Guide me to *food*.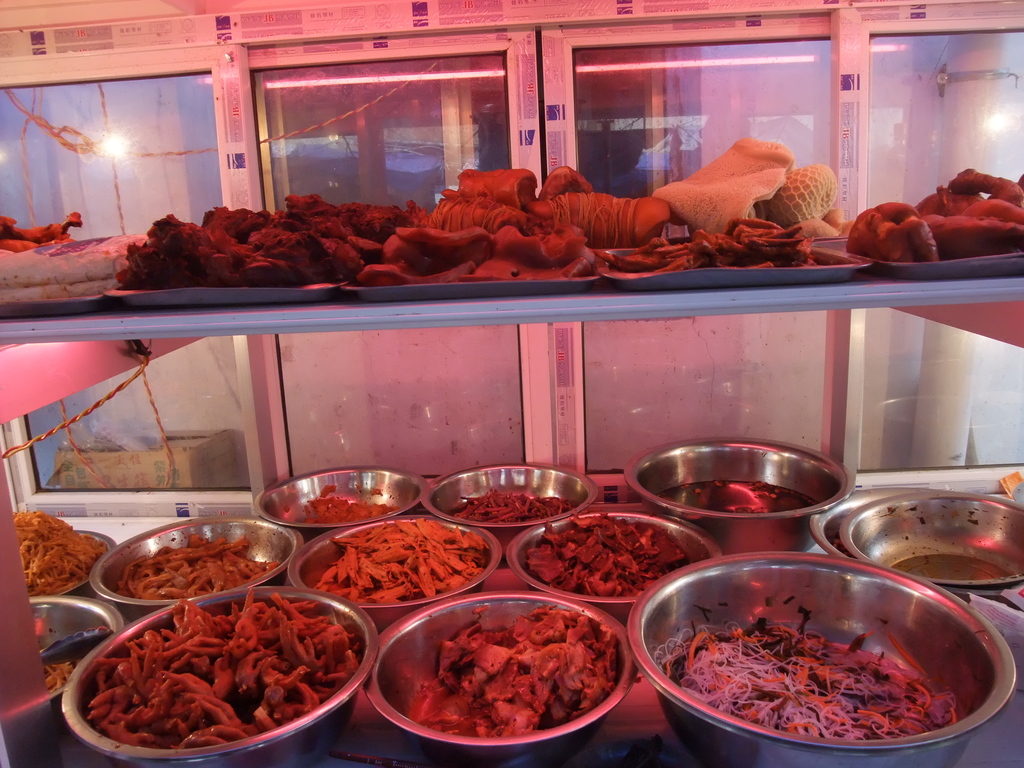
Guidance: bbox(522, 508, 689, 597).
